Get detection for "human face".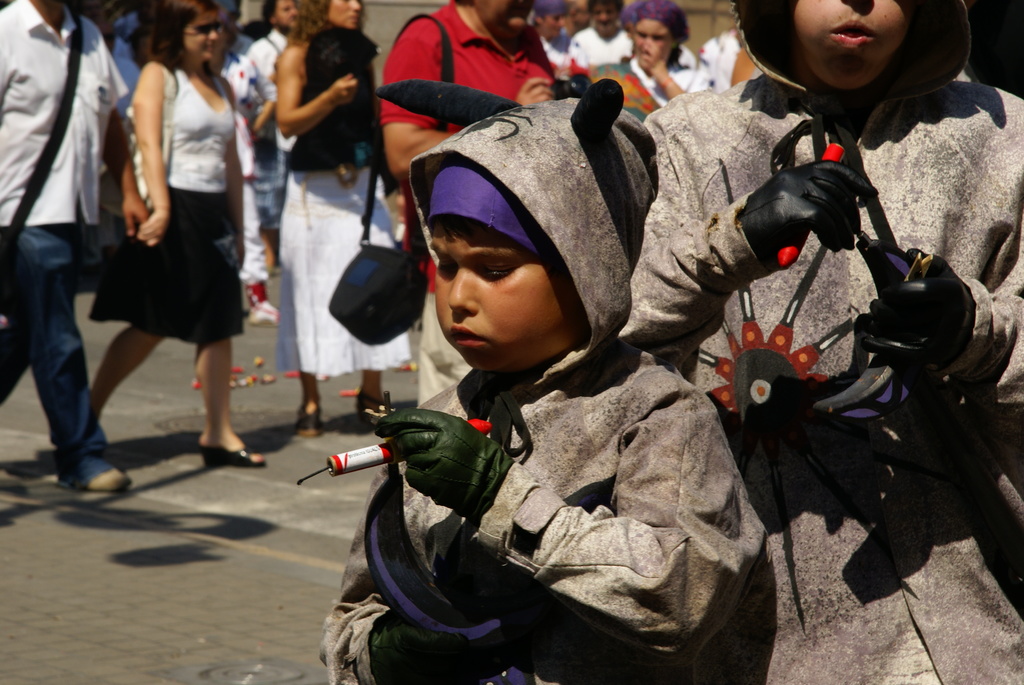
Detection: pyautogui.locateOnScreen(591, 5, 618, 33).
